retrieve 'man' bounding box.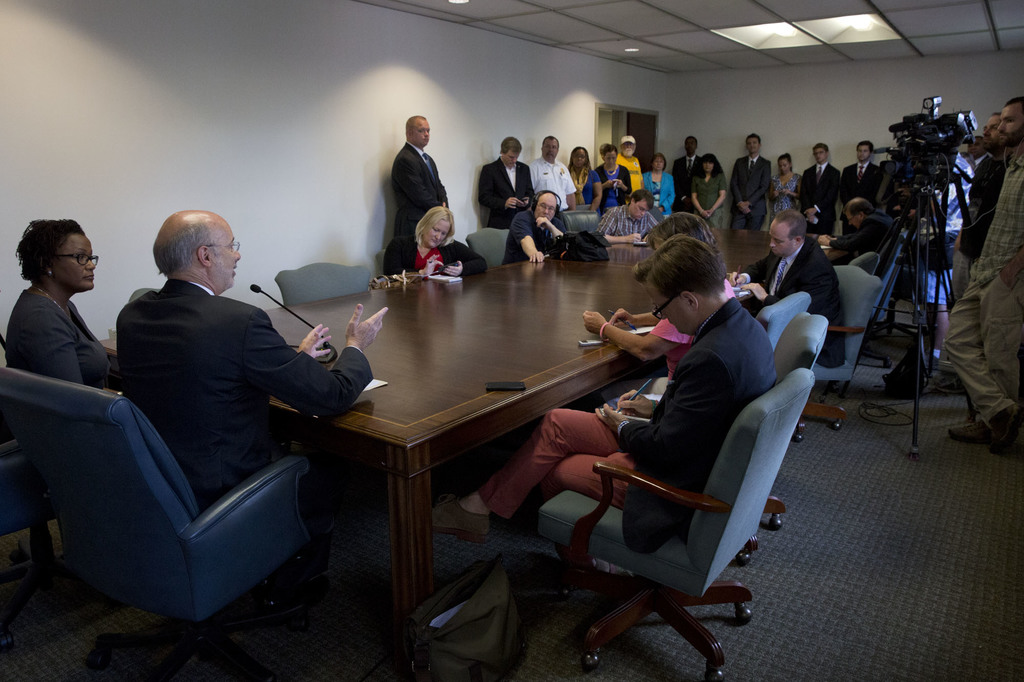
Bounding box: (116,209,394,630).
